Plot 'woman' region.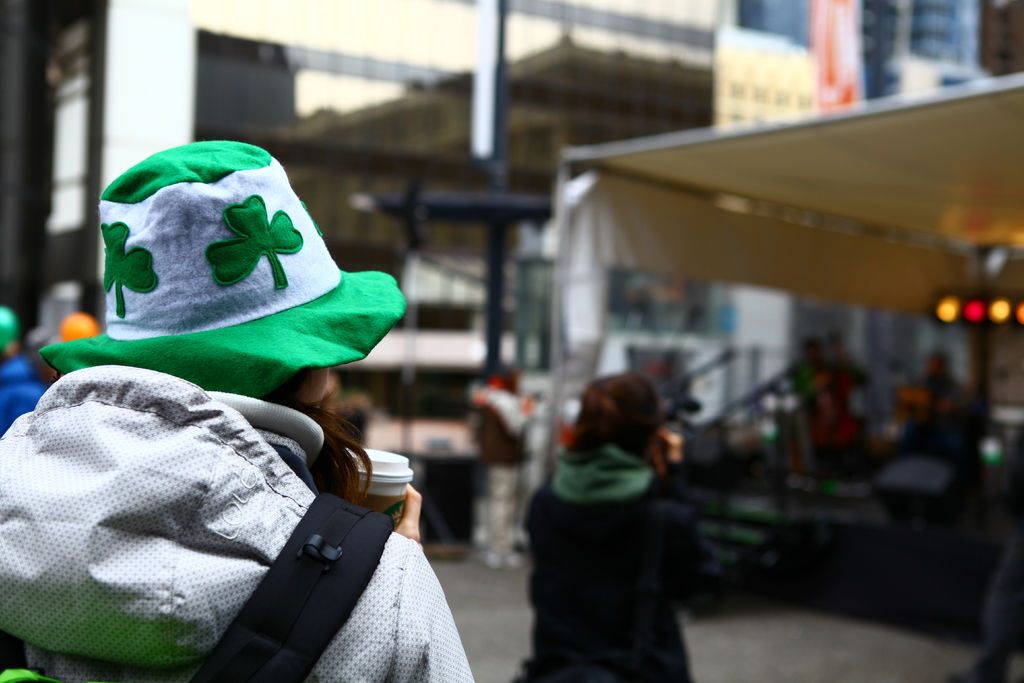
Plotted at (x1=0, y1=142, x2=474, y2=682).
